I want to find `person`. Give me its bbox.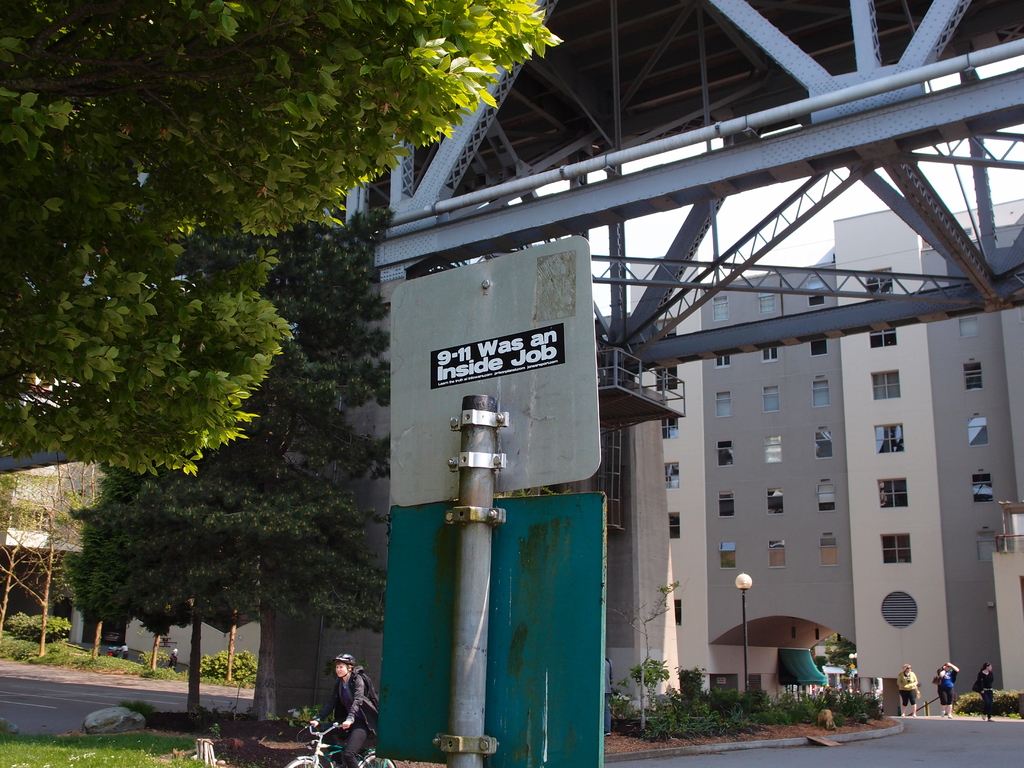
bbox(933, 662, 960, 718).
